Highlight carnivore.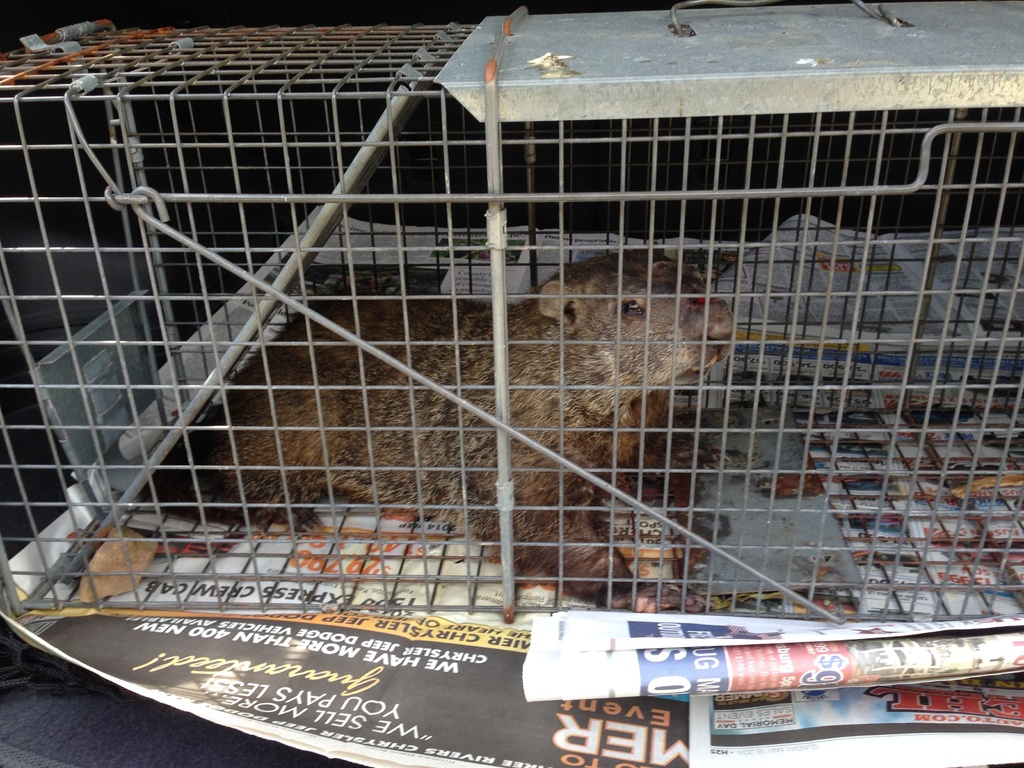
Highlighted region: [145,244,737,614].
